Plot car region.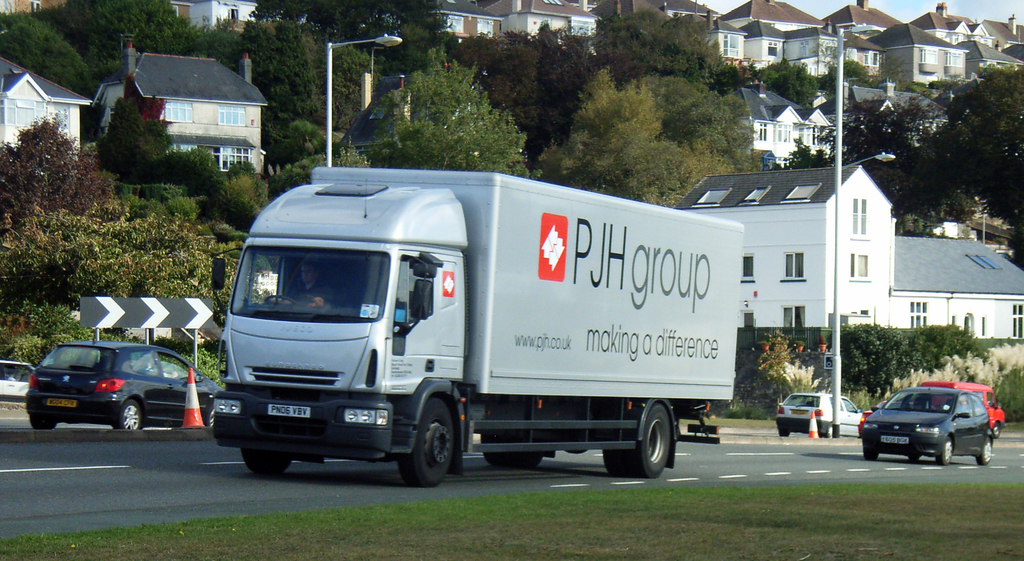
Plotted at pyautogui.locateOnScreen(25, 339, 223, 430).
